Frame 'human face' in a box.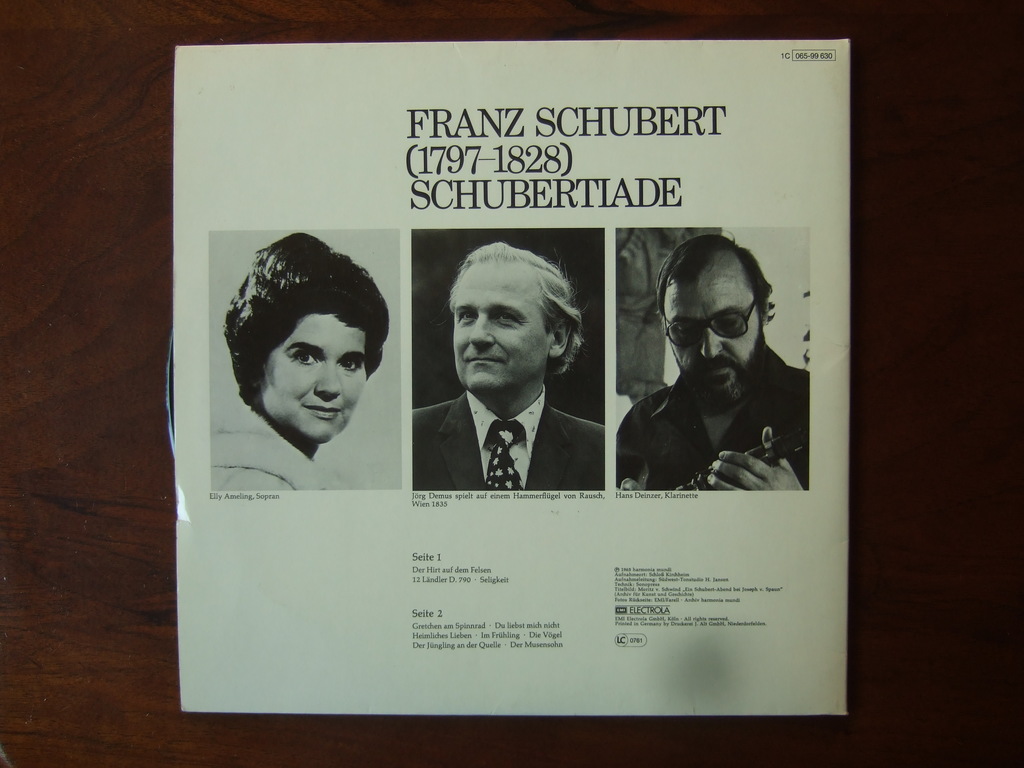
box(258, 316, 367, 440).
